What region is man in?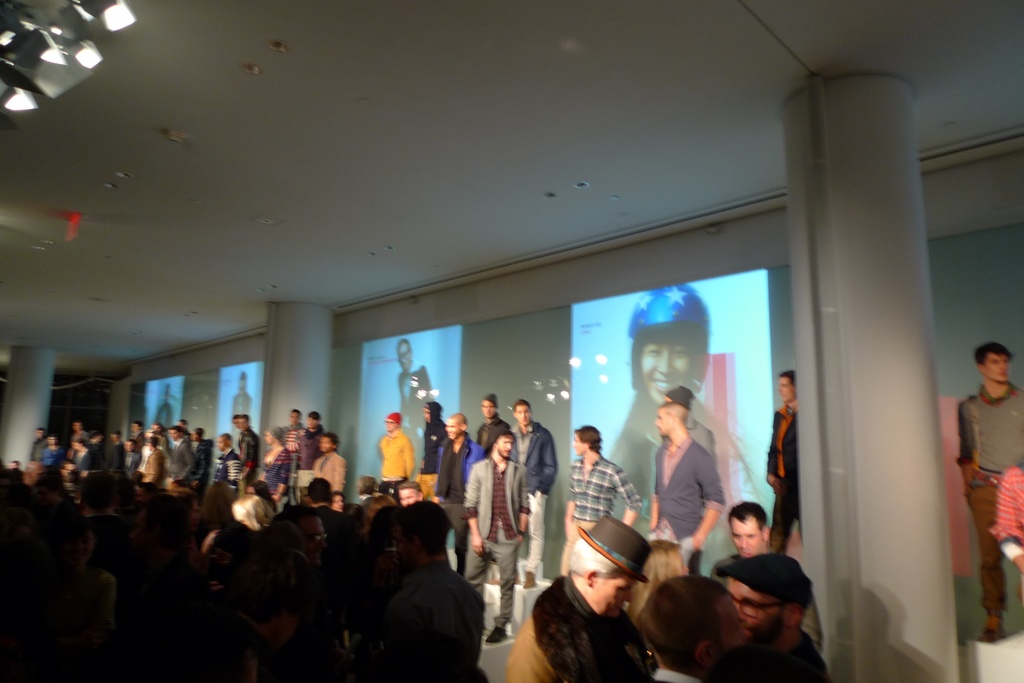
705,501,775,571.
